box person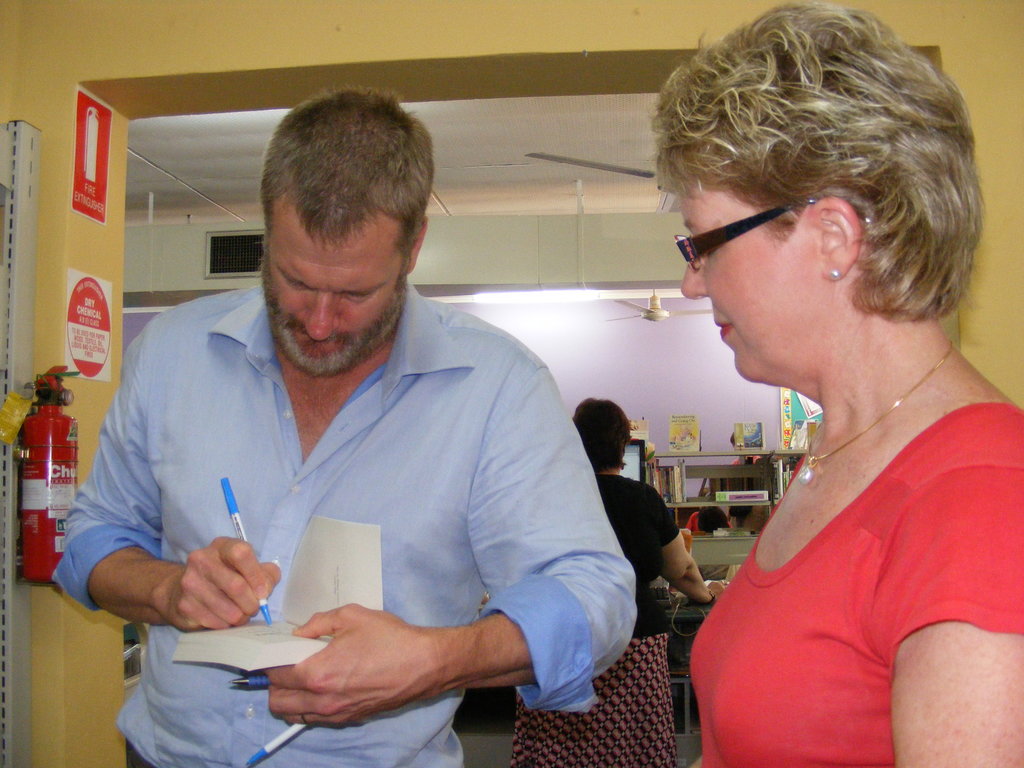
<region>55, 80, 643, 767</region>
